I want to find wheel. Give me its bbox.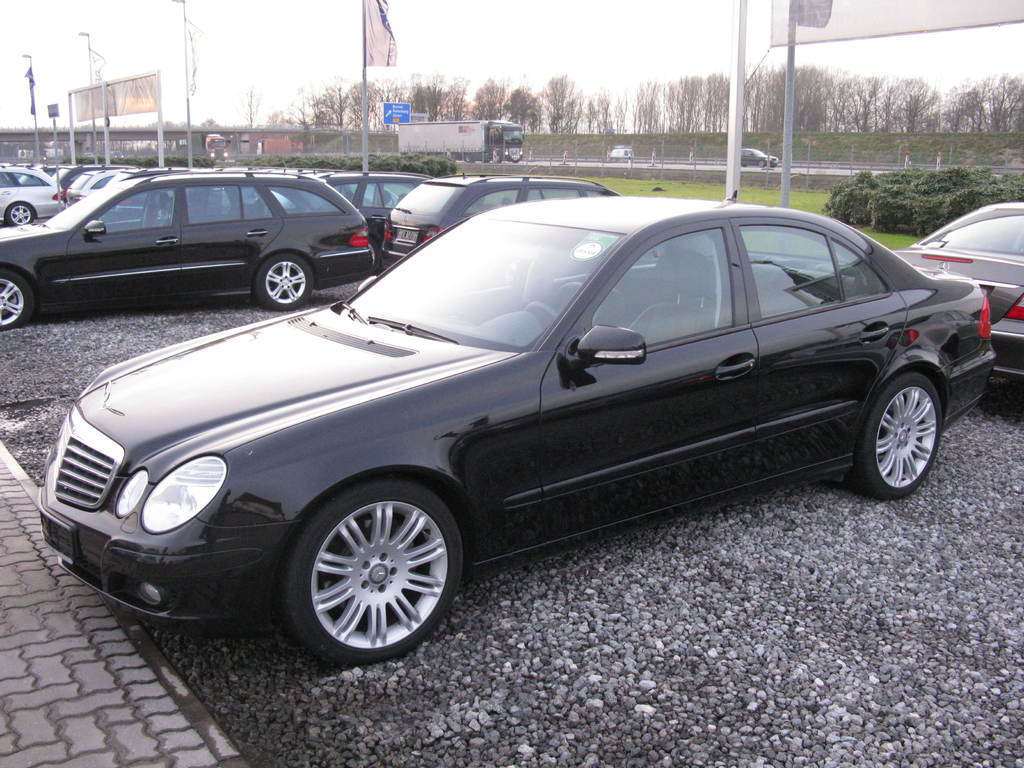
522,299,561,331.
